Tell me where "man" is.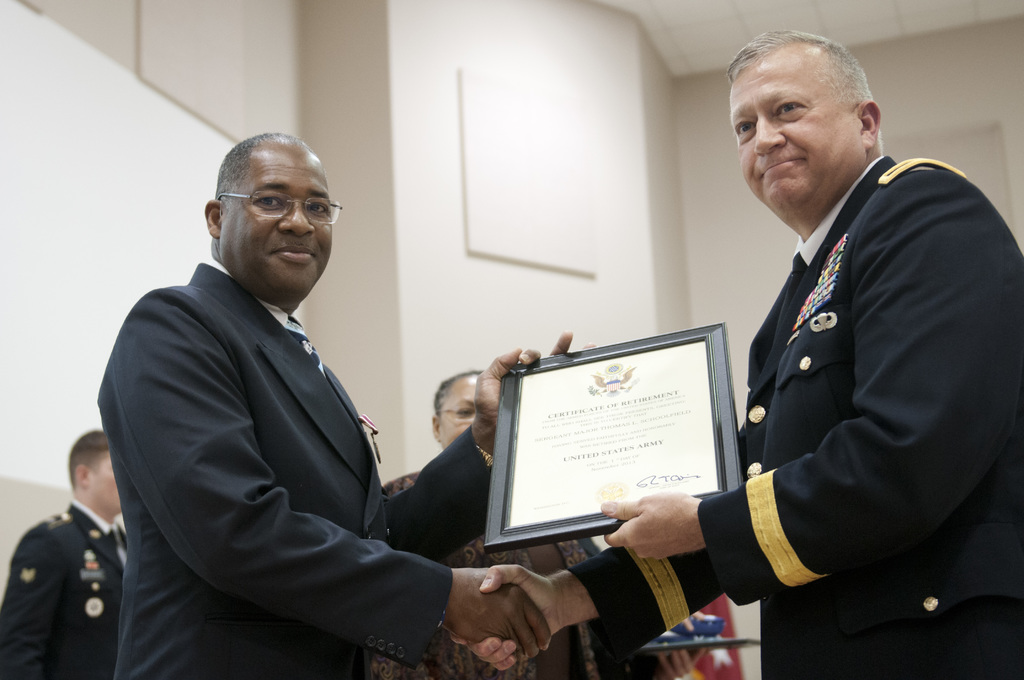
"man" is at region(89, 133, 602, 679).
